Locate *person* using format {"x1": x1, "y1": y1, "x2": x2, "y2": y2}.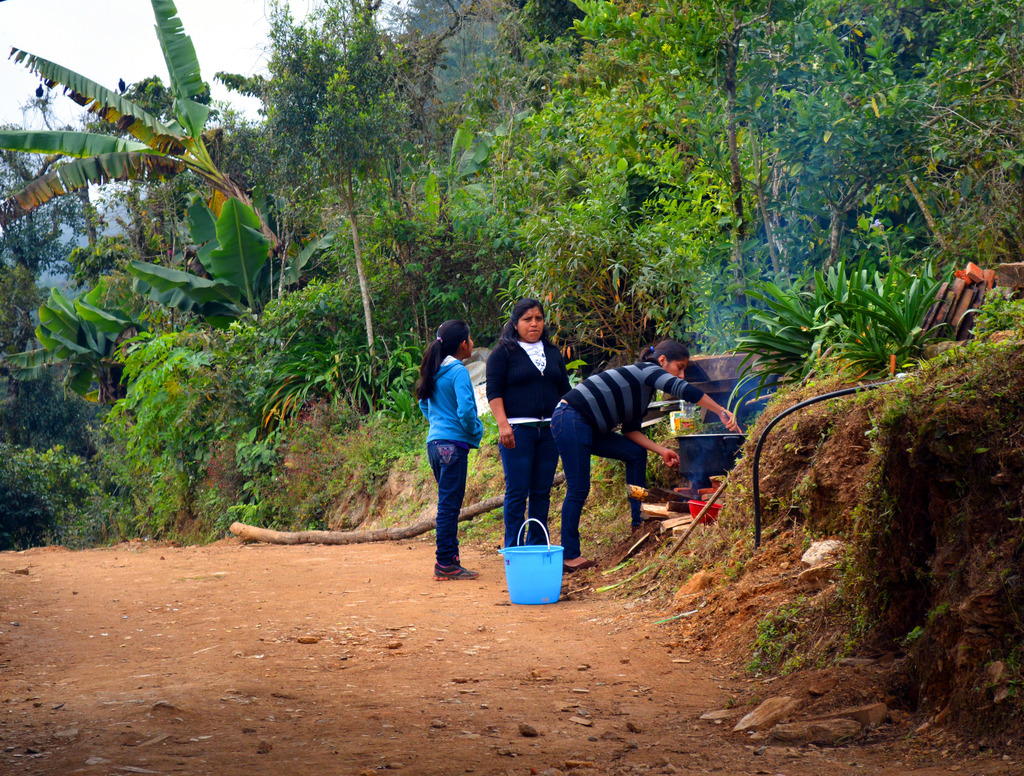
{"x1": 550, "y1": 330, "x2": 739, "y2": 566}.
